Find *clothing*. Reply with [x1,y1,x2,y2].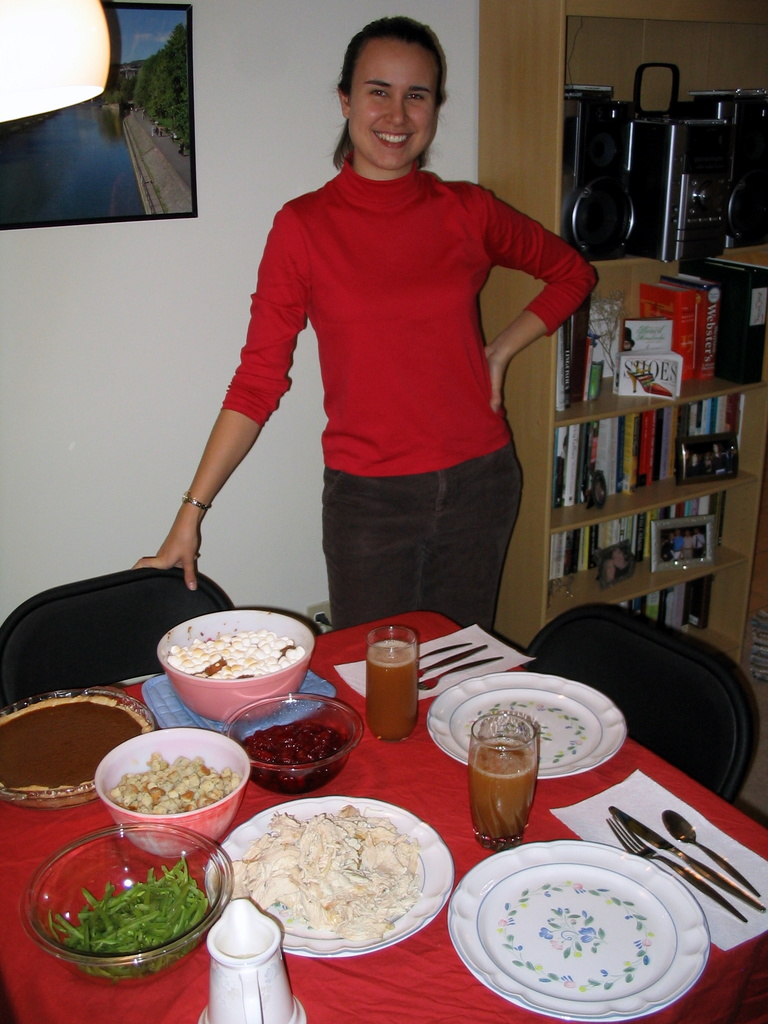
[196,134,584,612].
